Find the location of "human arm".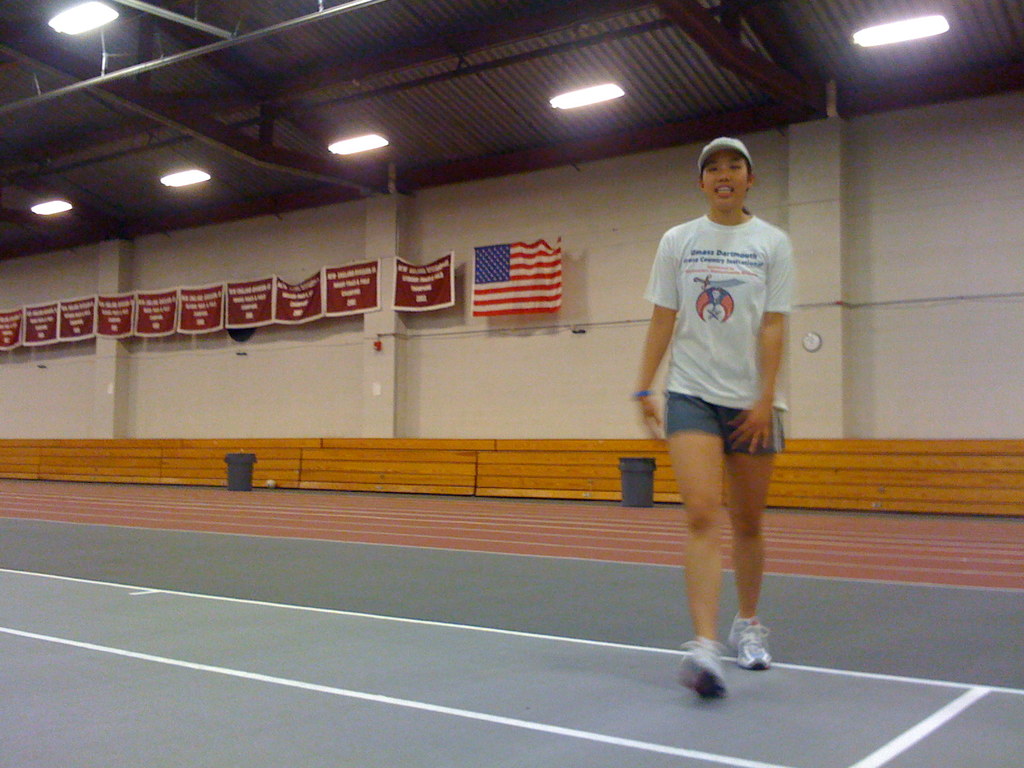
Location: <box>749,220,782,459</box>.
